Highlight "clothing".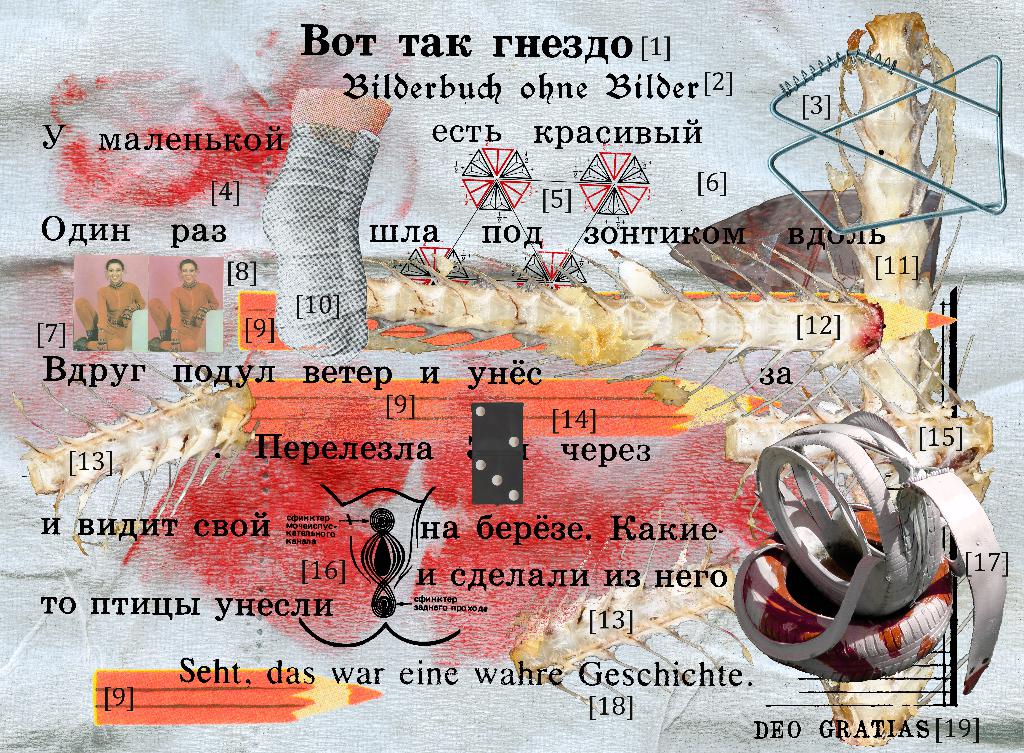
Highlighted region: [left=78, top=280, right=148, bottom=355].
